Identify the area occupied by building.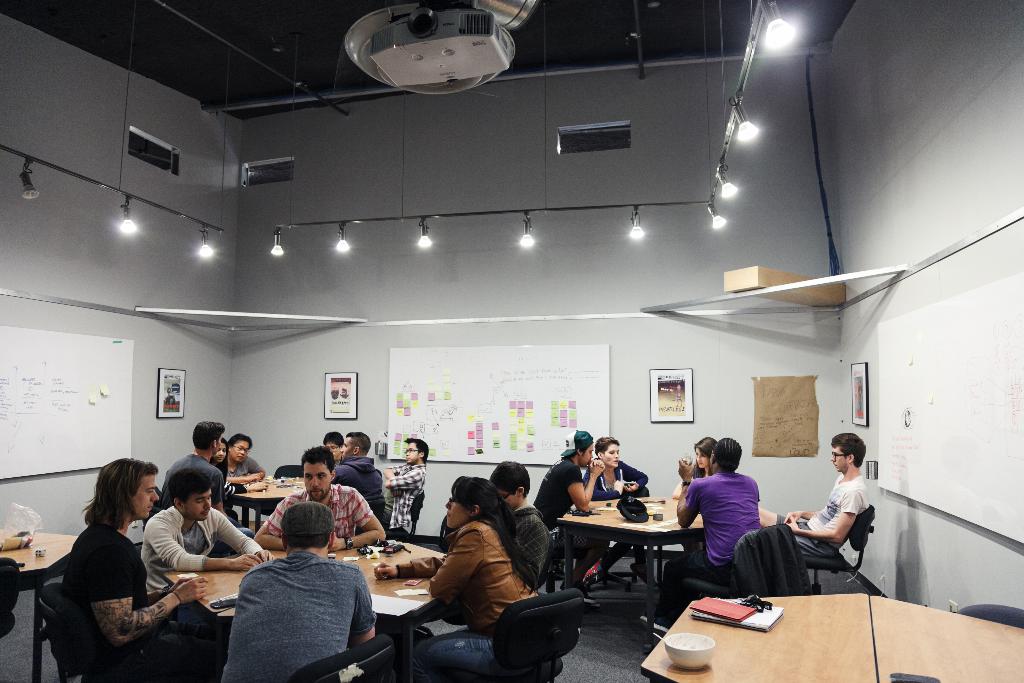
Area: l=0, t=0, r=1023, b=682.
